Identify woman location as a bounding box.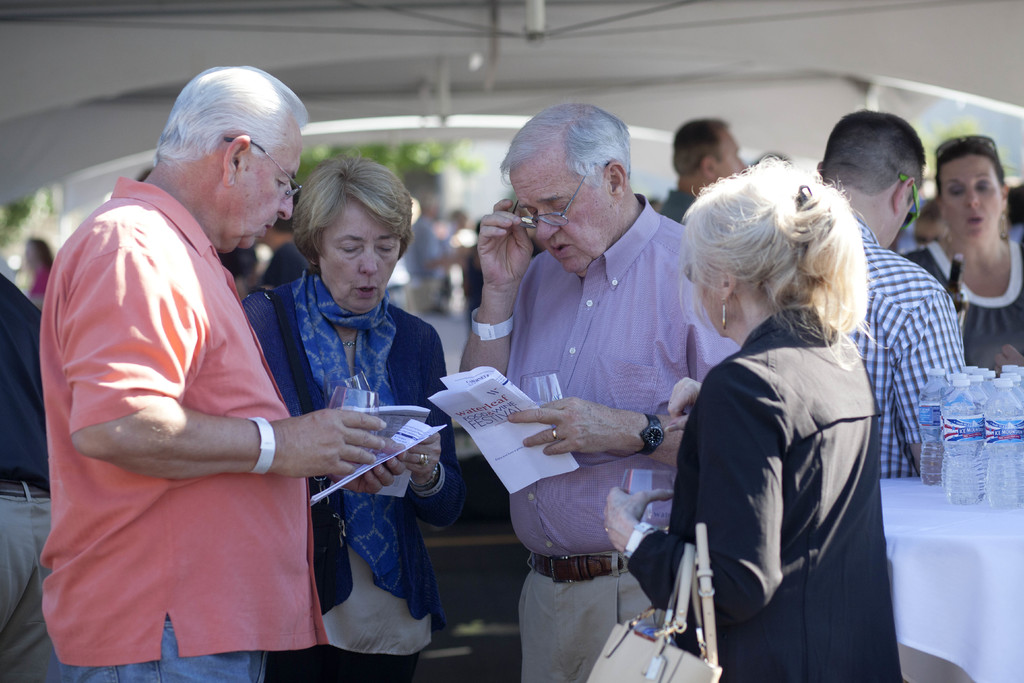
{"x1": 240, "y1": 152, "x2": 470, "y2": 682}.
